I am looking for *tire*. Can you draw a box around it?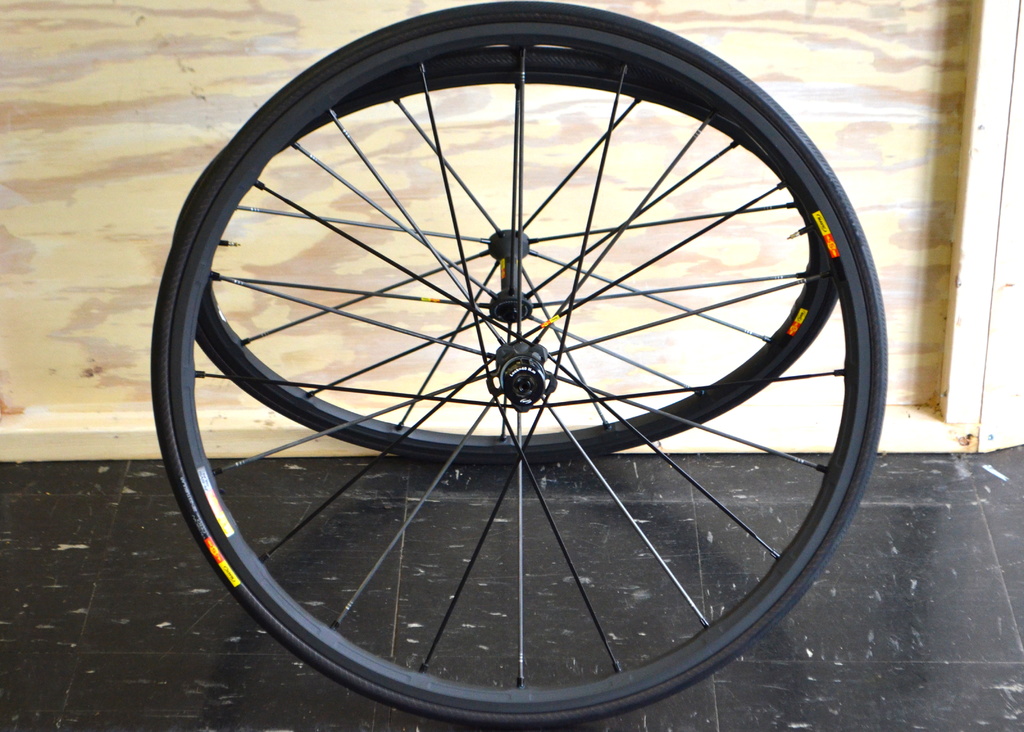
Sure, the bounding box is detection(145, 0, 890, 731).
